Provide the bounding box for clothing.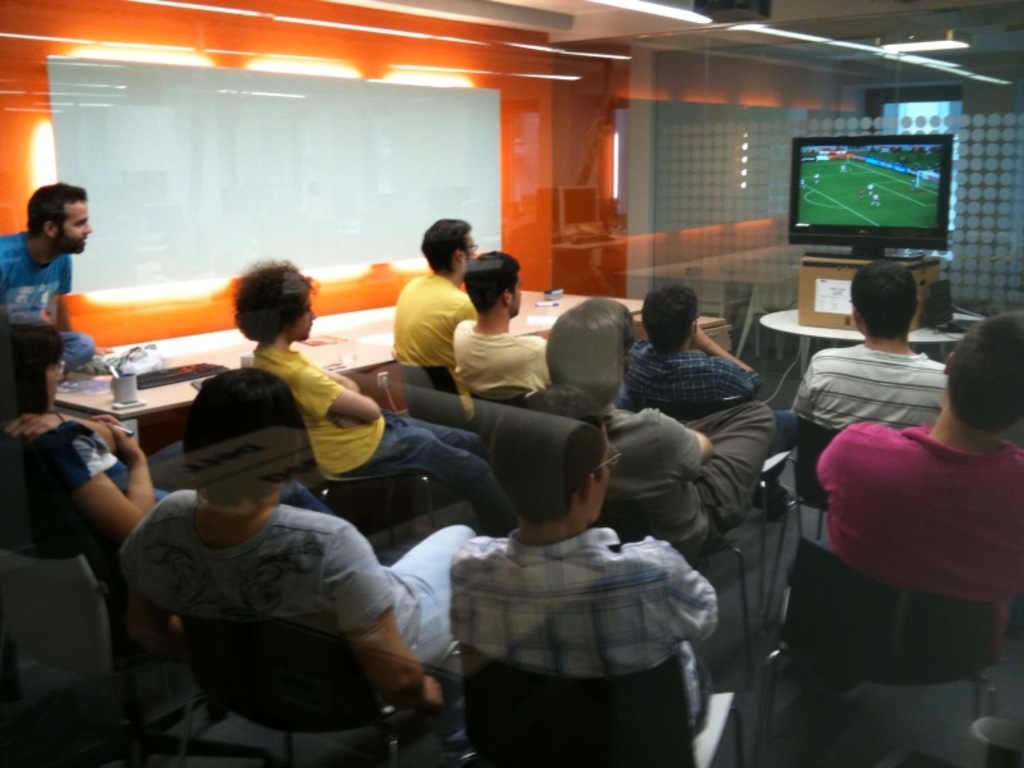
<box>593,403,776,561</box>.
